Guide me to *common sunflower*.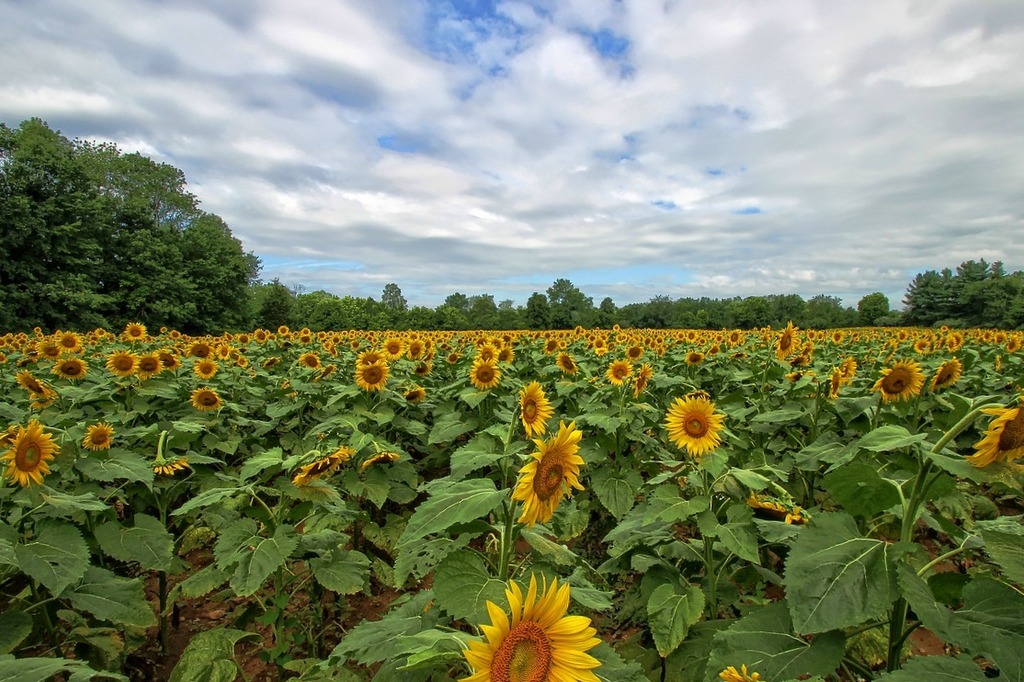
Guidance: 360 354 387 386.
